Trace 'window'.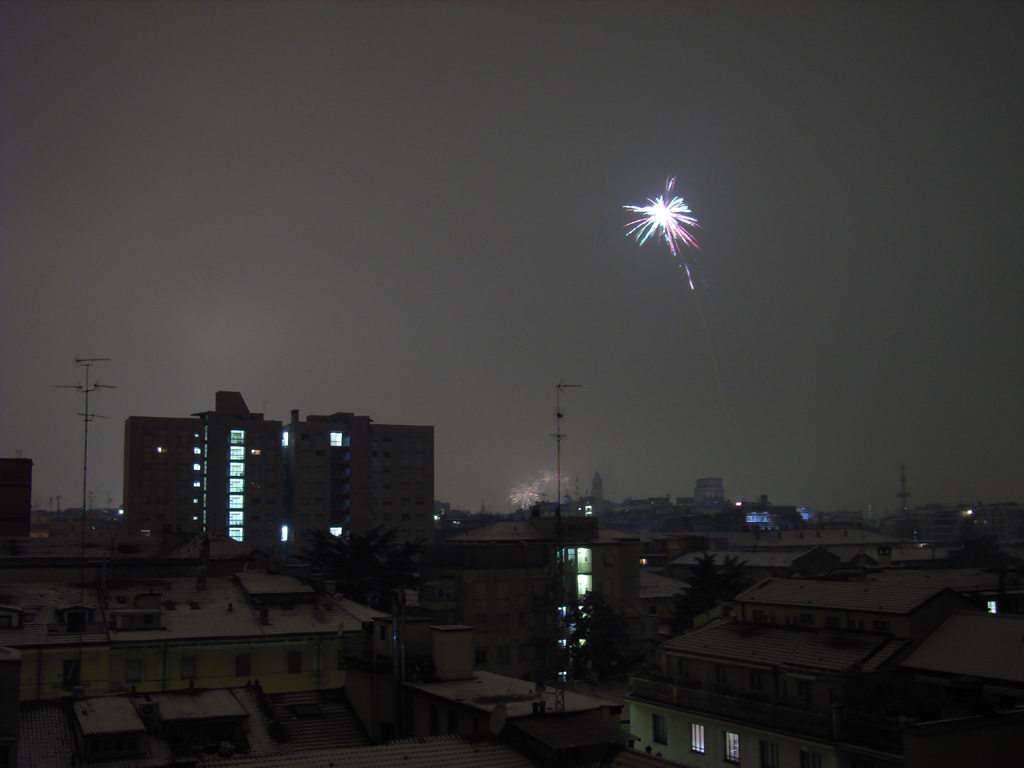
Traced to (left=225, top=514, right=244, bottom=522).
